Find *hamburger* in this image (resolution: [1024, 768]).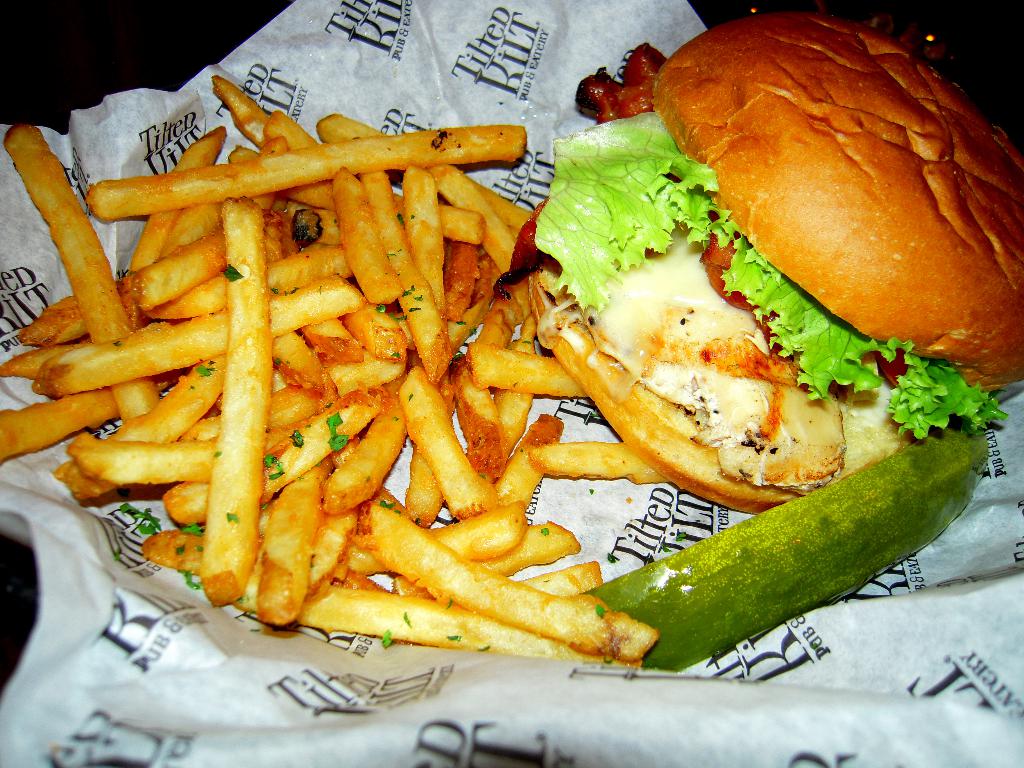
{"x1": 506, "y1": 12, "x2": 1023, "y2": 518}.
